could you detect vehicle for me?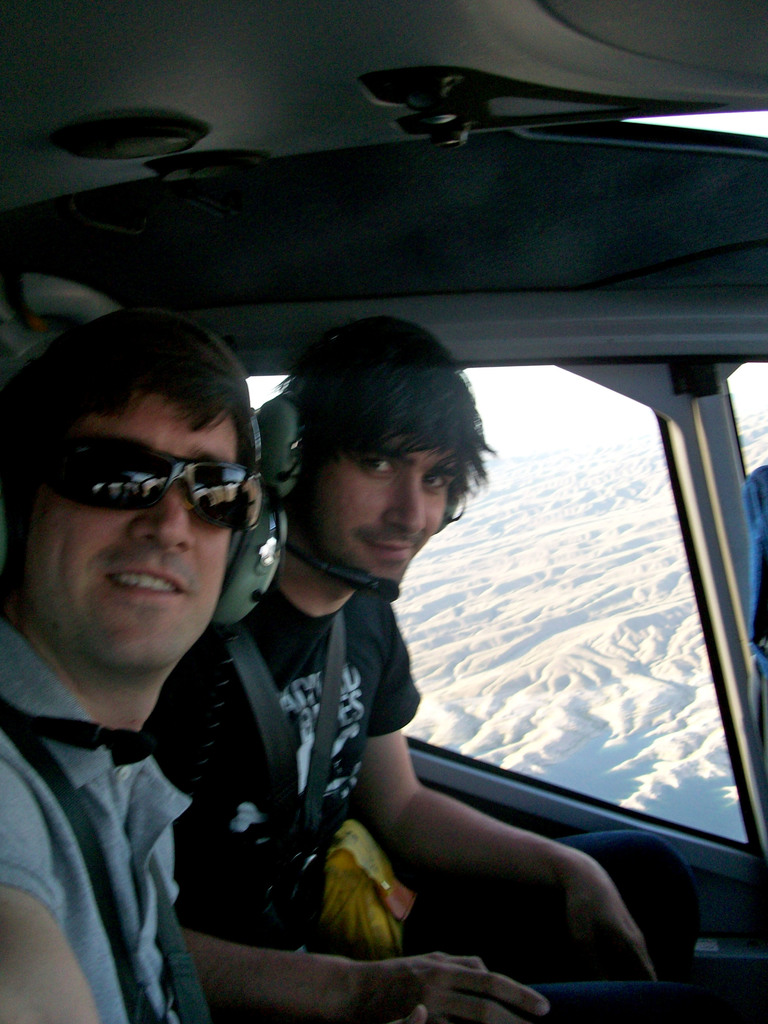
Detection result: x1=0, y1=35, x2=767, y2=1004.
